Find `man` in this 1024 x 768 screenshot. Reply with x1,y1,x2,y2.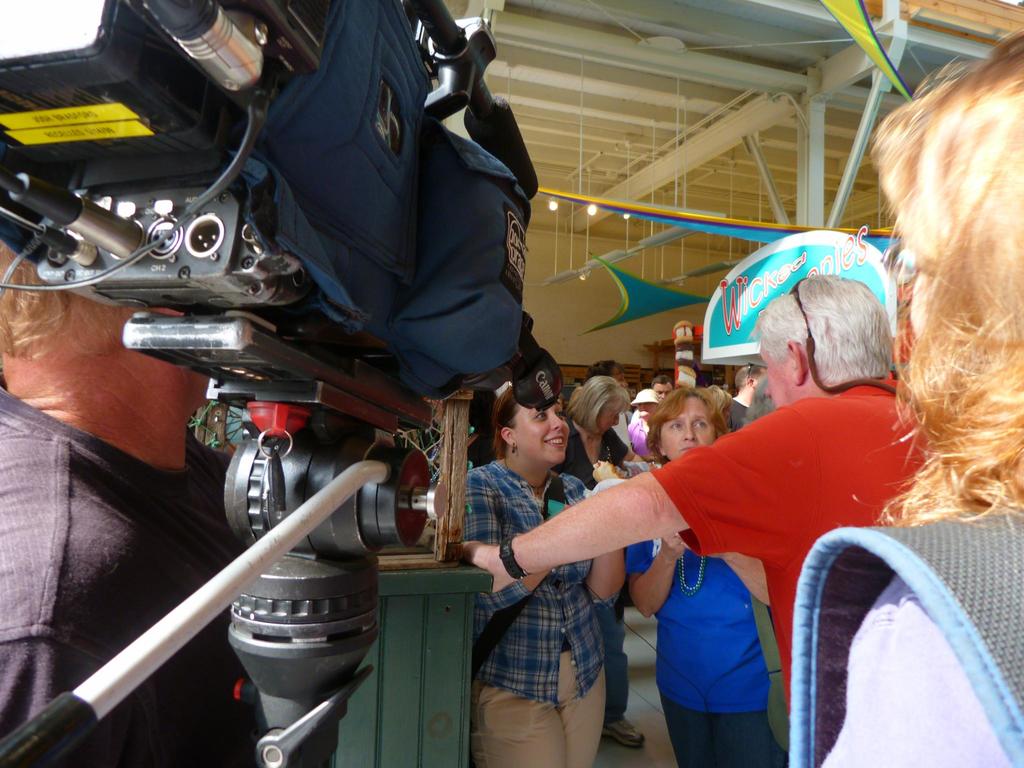
652,376,673,405.
